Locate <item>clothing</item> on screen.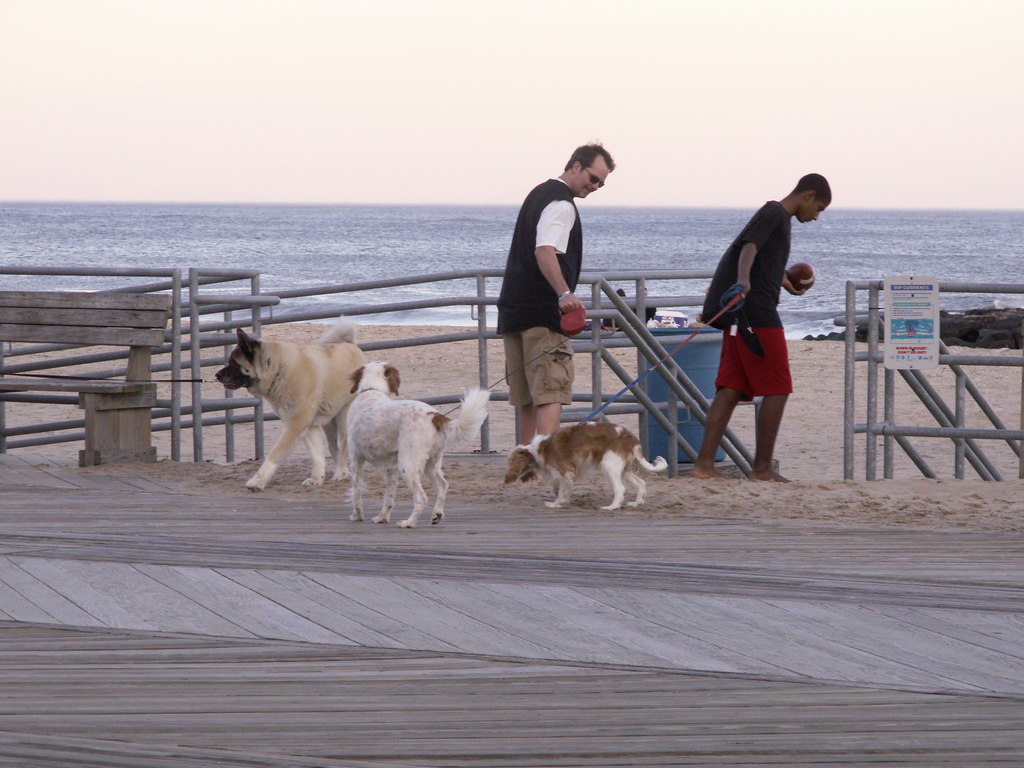
On screen at x1=708, y1=184, x2=821, y2=445.
